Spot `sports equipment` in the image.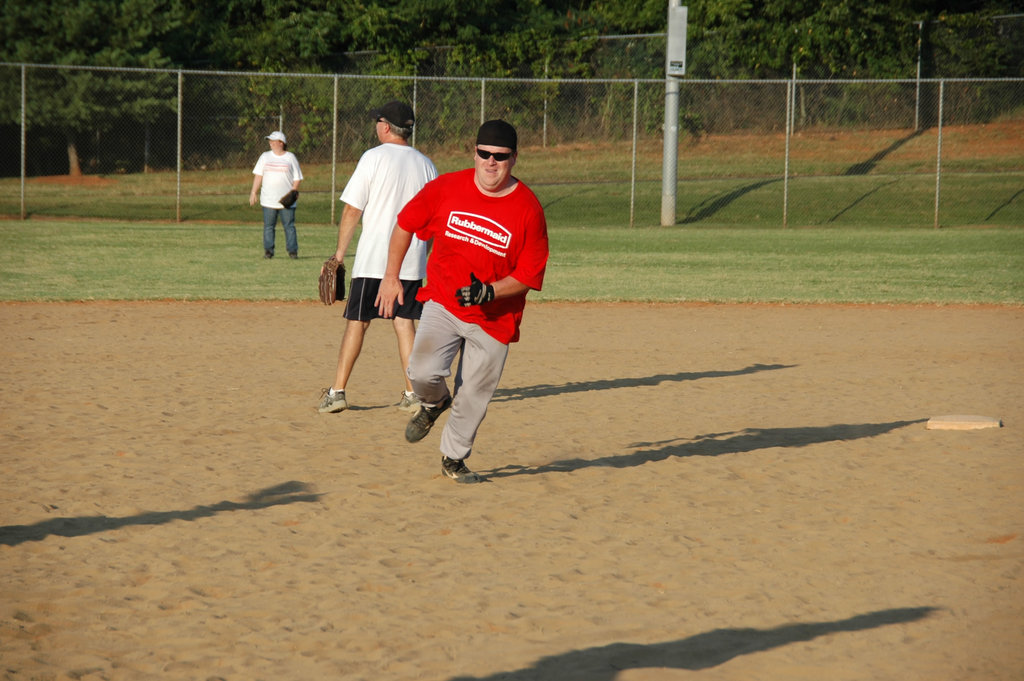
`sports equipment` found at detection(929, 414, 1003, 427).
